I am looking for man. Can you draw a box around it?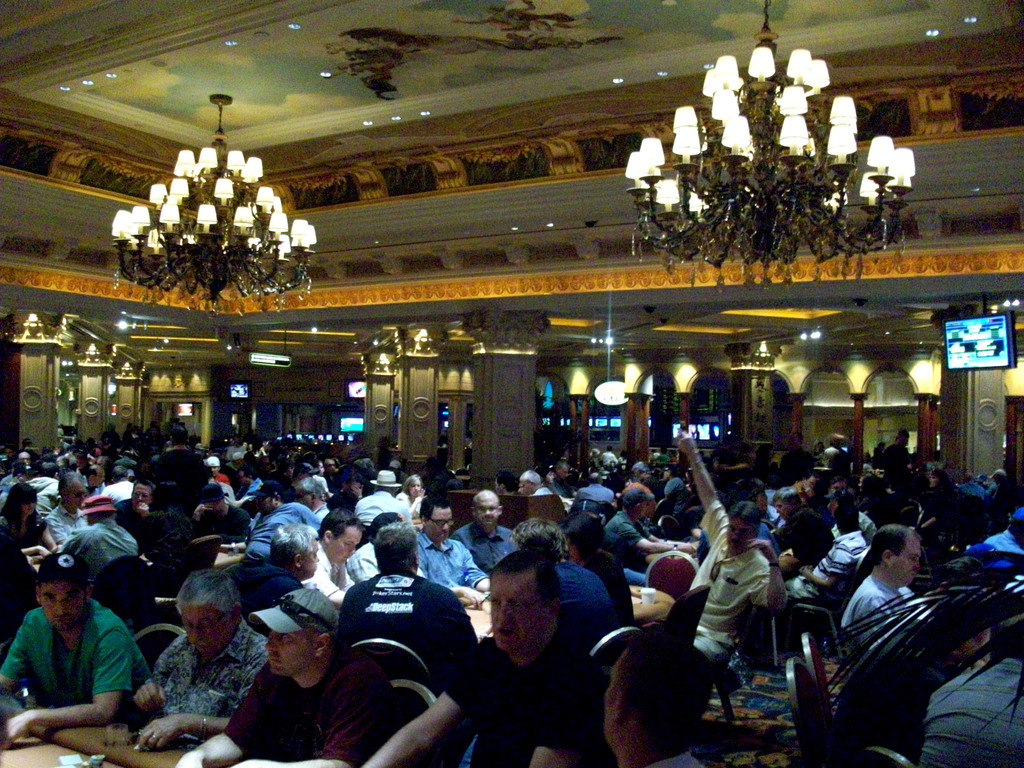
Sure, the bounding box is BBox(203, 490, 243, 537).
